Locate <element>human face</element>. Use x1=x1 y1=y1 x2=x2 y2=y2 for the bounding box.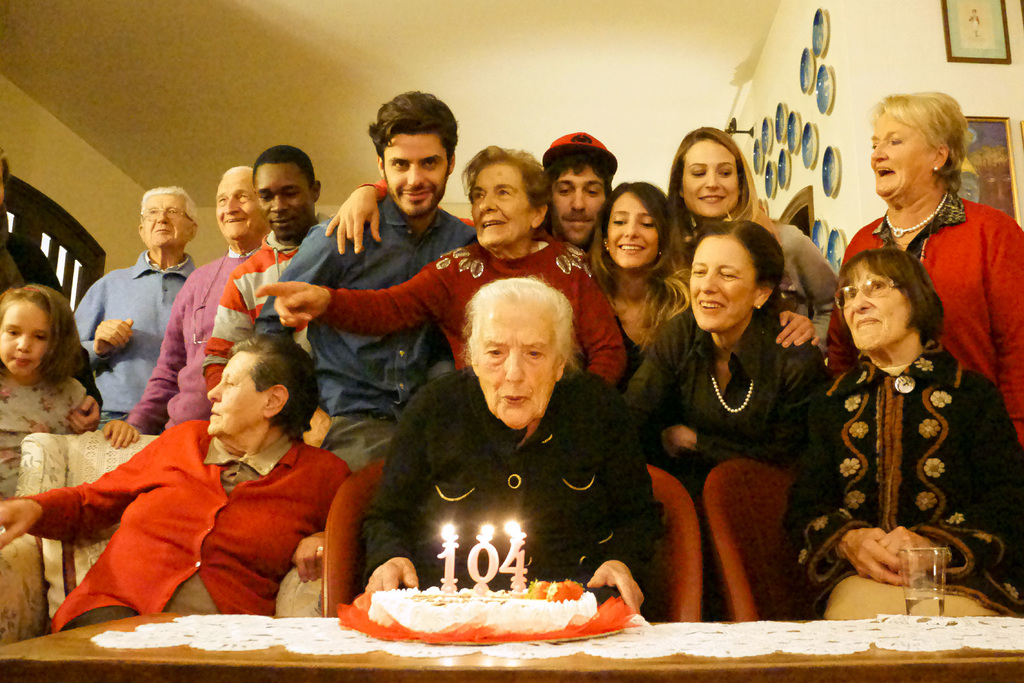
x1=0 y1=297 x2=50 y2=372.
